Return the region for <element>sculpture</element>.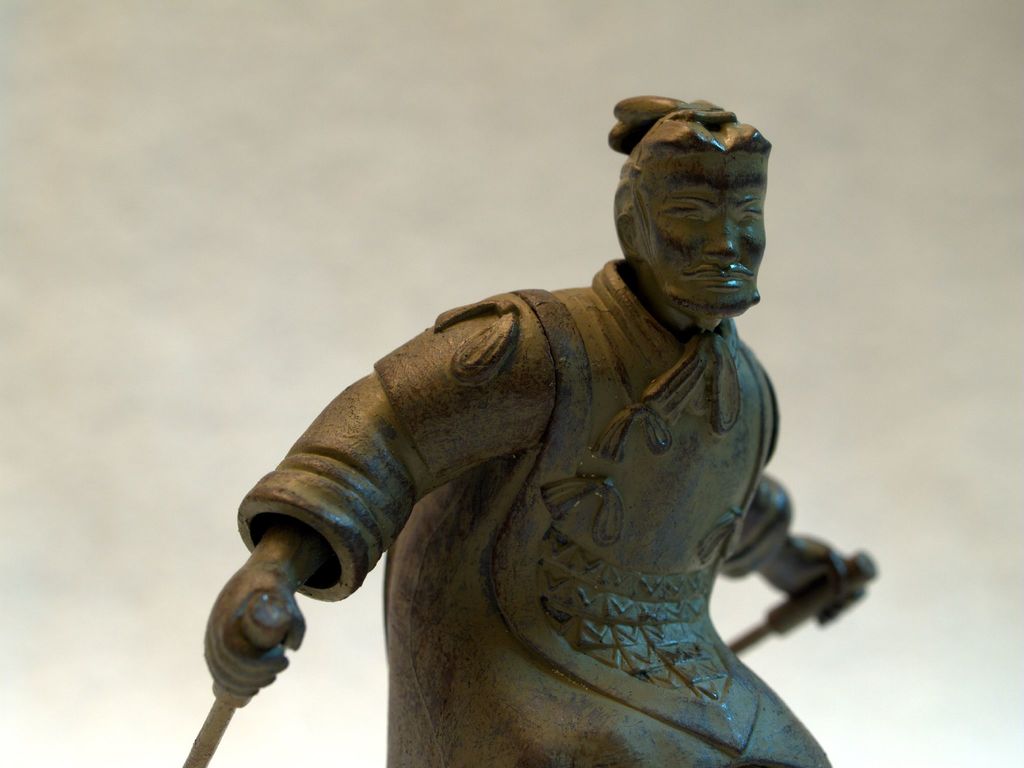
214 102 902 755.
